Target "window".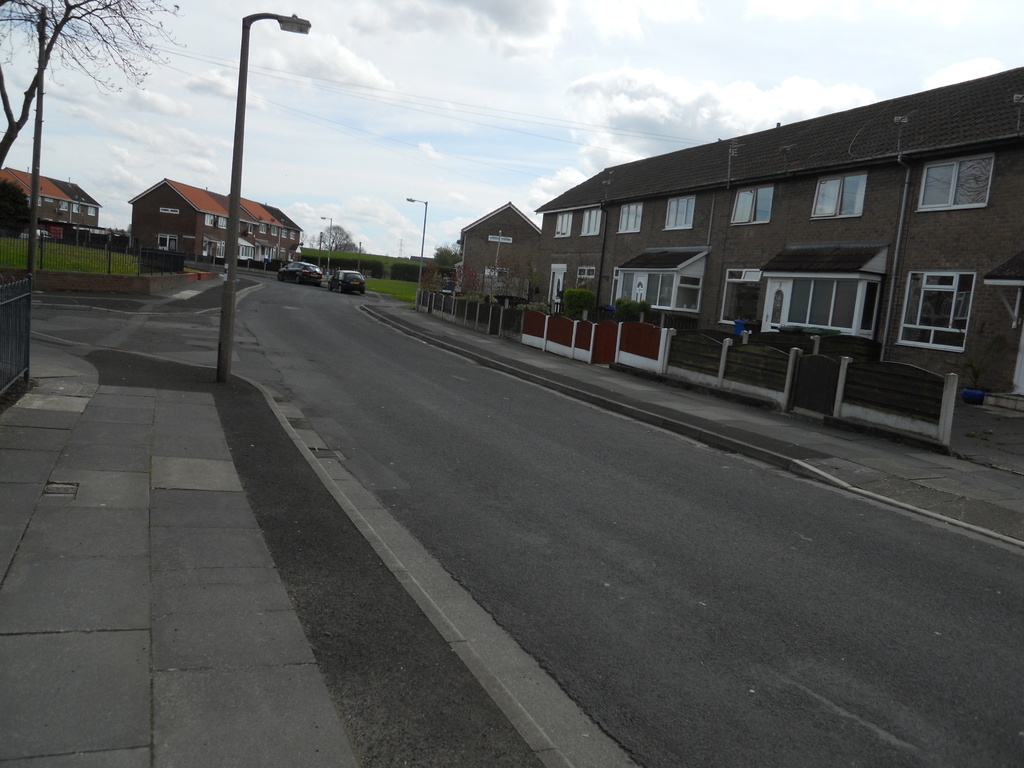
Target region: 488/236/511/243.
